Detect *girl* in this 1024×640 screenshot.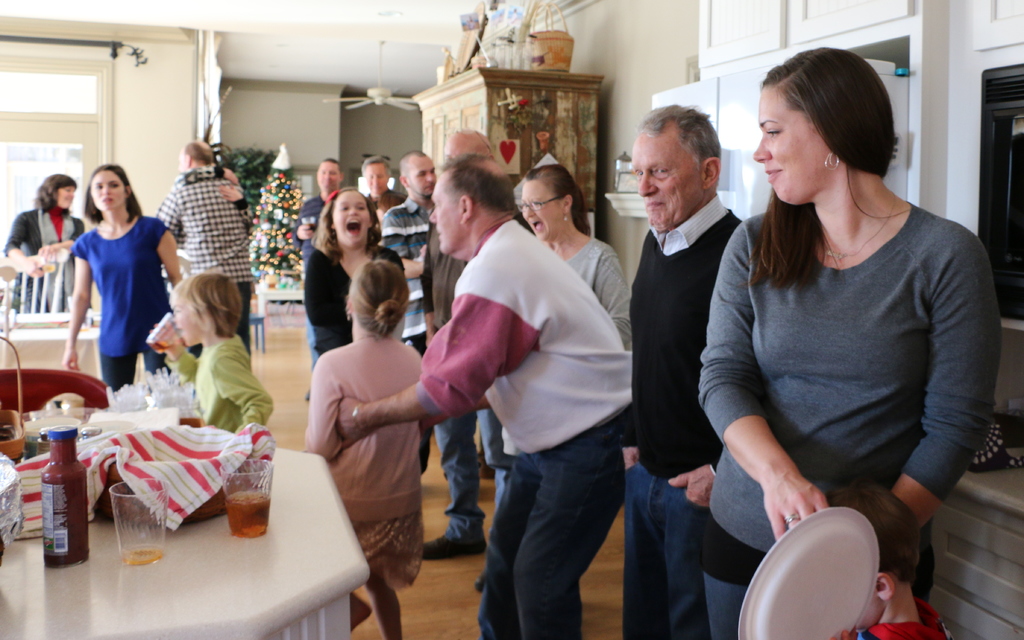
Detection: select_region(298, 183, 406, 393).
